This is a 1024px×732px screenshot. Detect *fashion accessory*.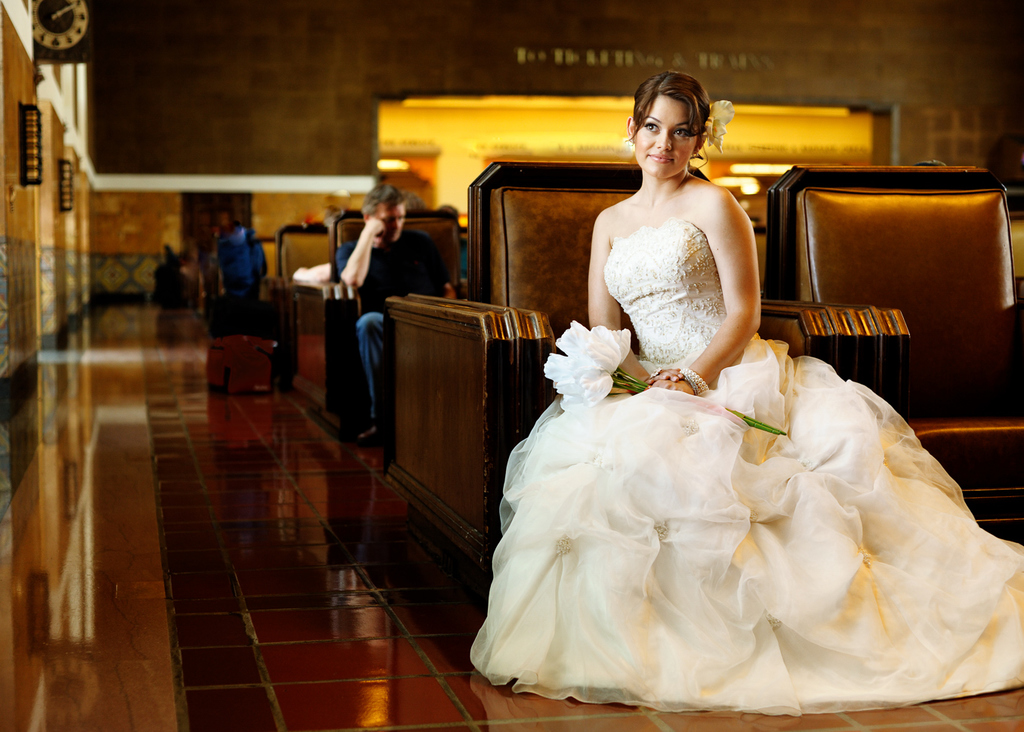
[x1=359, y1=421, x2=383, y2=443].
